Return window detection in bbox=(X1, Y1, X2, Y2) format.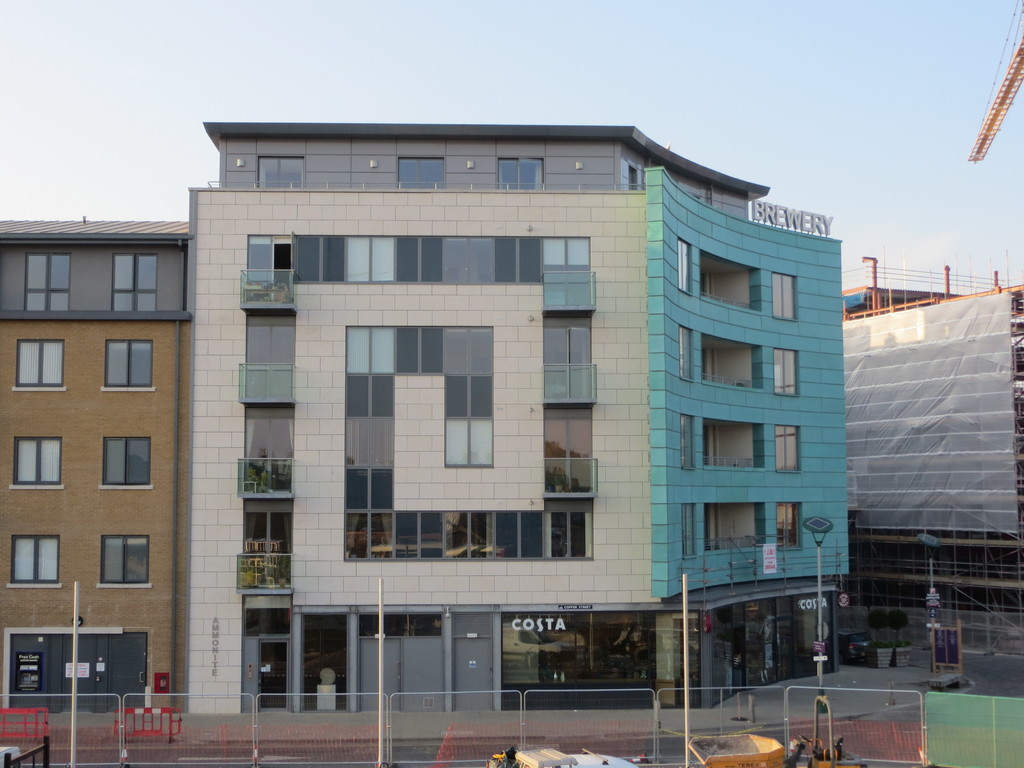
bbox=(769, 270, 801, 321).
